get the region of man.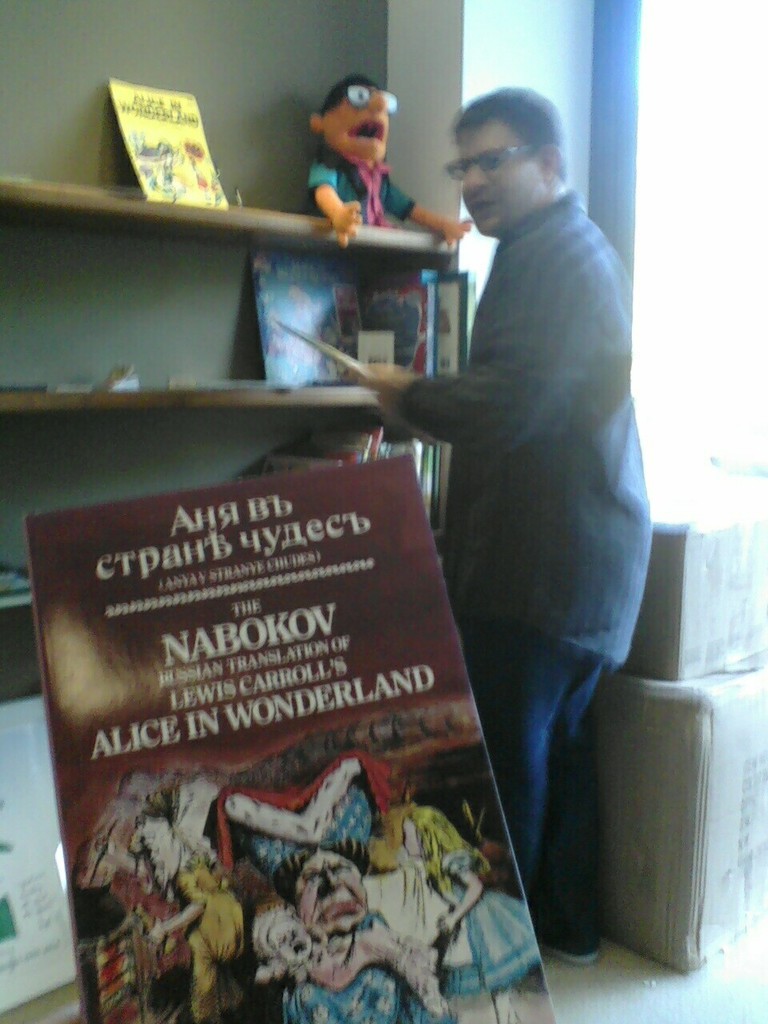
Rect(338, 89, 663, 970).
